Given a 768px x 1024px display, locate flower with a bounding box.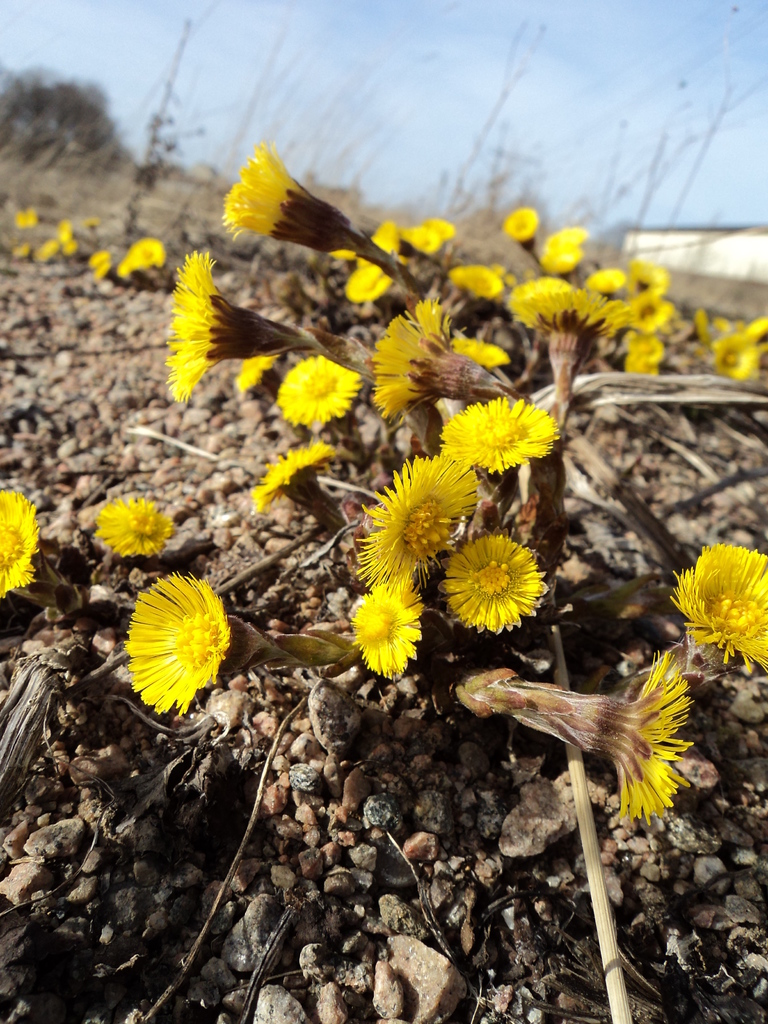
Located: region(59, 217, 72, 243).
